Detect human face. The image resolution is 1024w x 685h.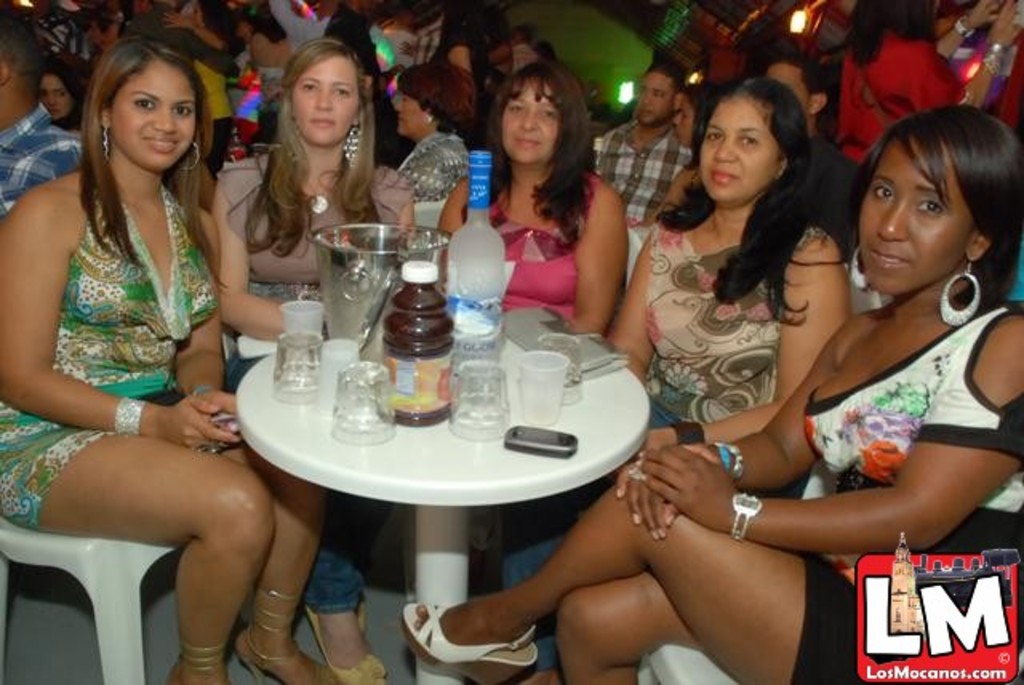
pyautogui.locateOnScreen(502, 82, 557, 165).
